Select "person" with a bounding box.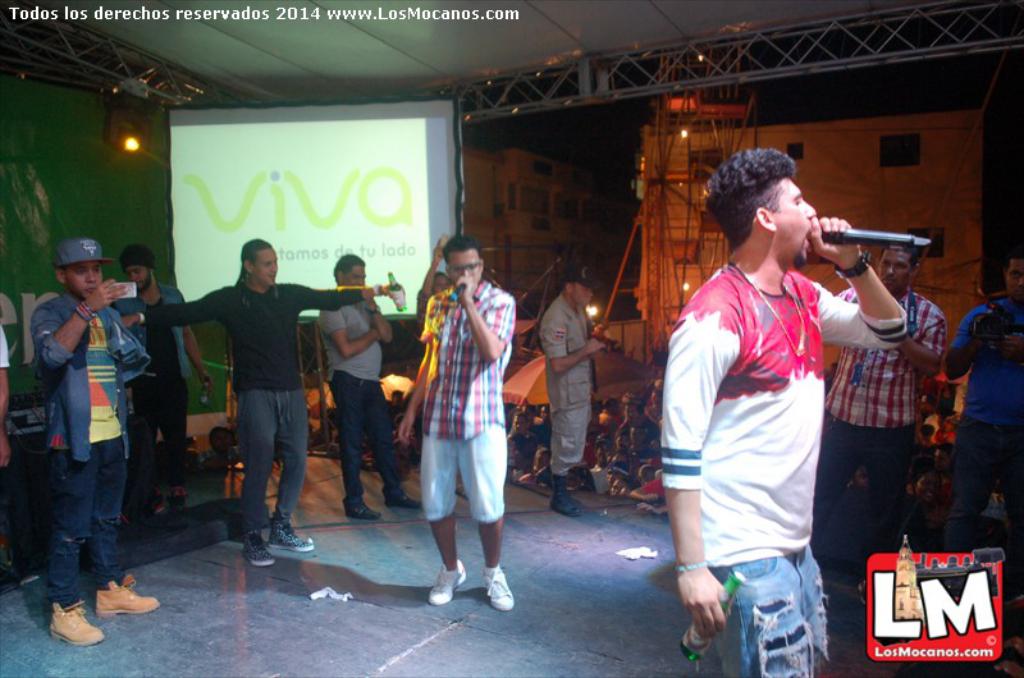
[316,251,425,526].
